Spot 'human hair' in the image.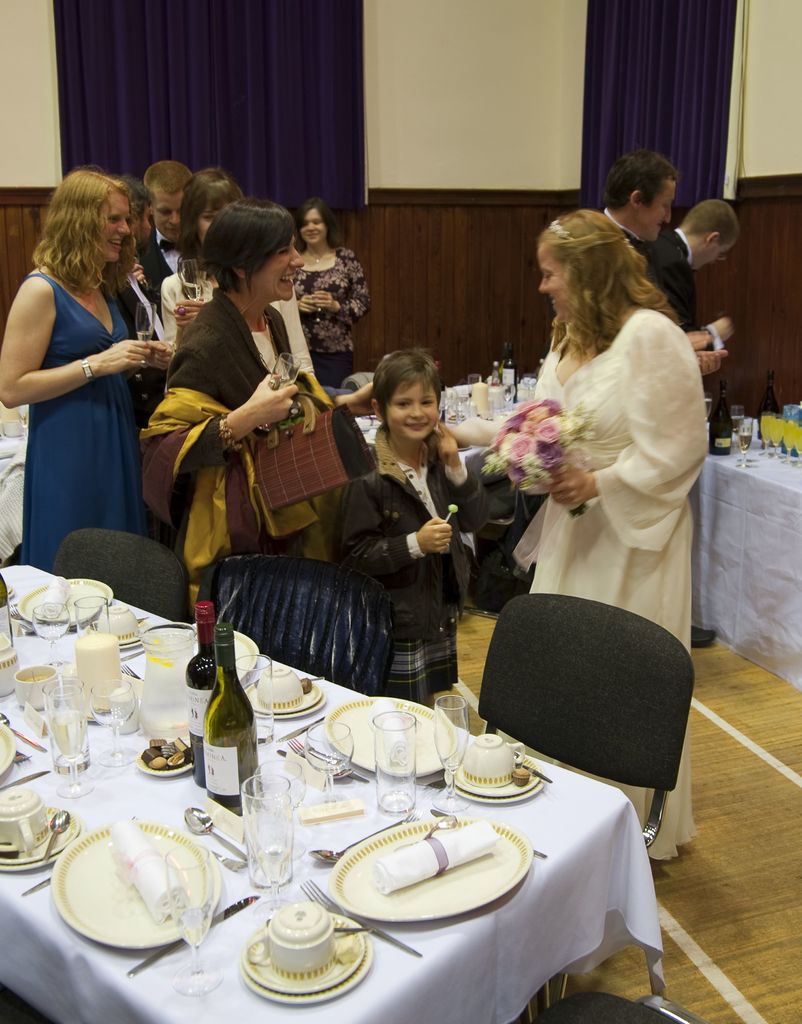
'human hair' found at (537,209,678,367).
